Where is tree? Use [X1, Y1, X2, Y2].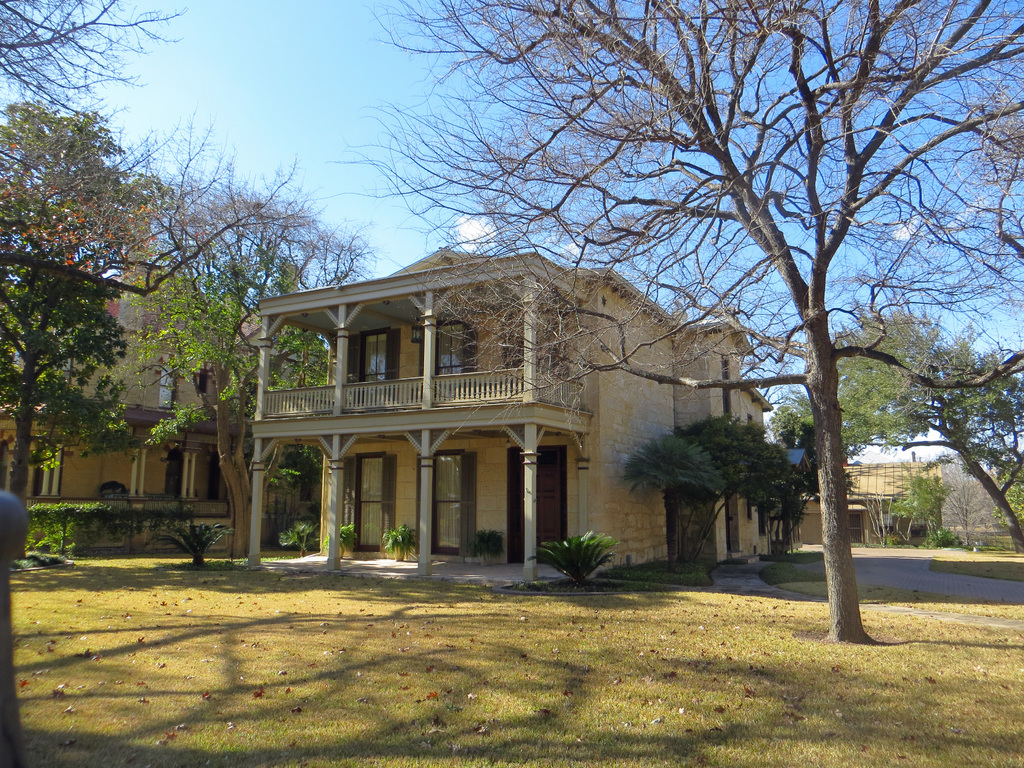
[0, 257, 127, 477].
